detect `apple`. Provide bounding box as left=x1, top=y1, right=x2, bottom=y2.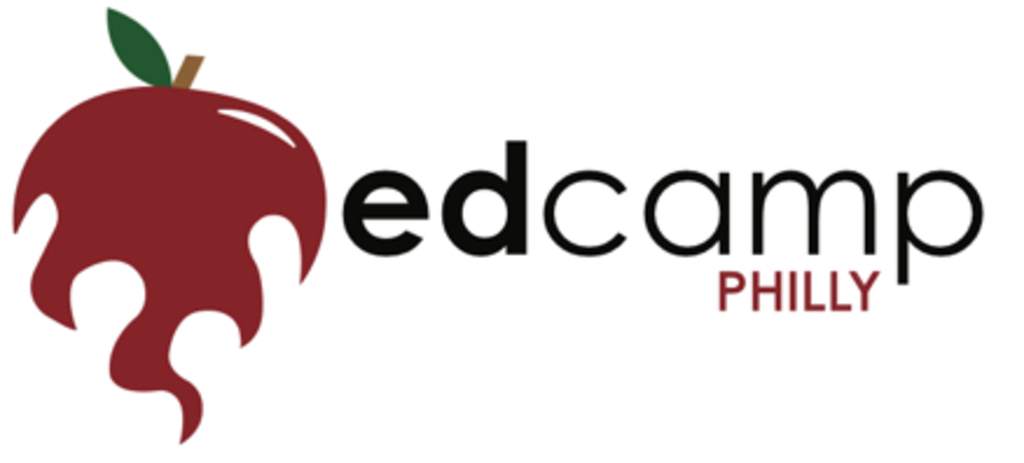
left=9, top=51, right=327, bottom=440.
